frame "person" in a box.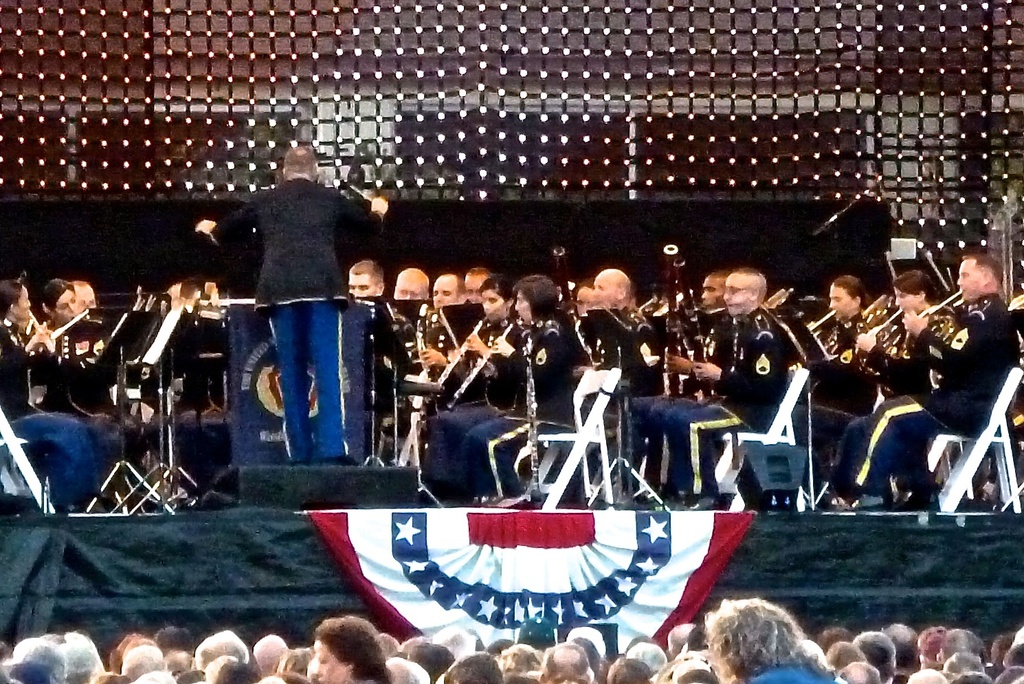
x1=885 y1=236 x2=1023 y2=520.
